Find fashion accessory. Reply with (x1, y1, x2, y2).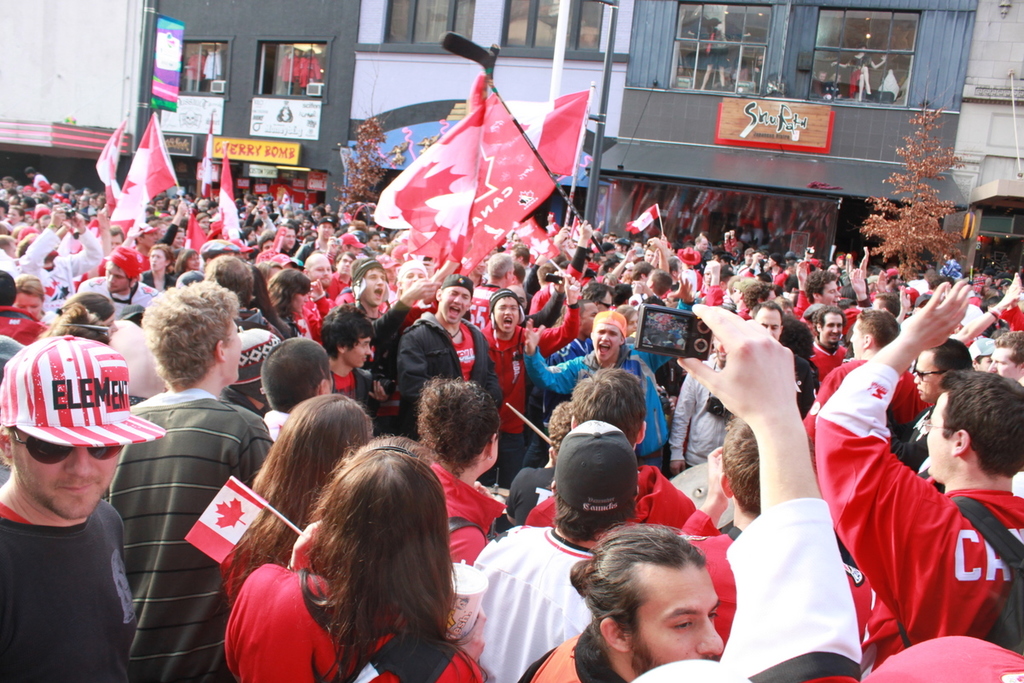
(552, 417, 637, 511).
